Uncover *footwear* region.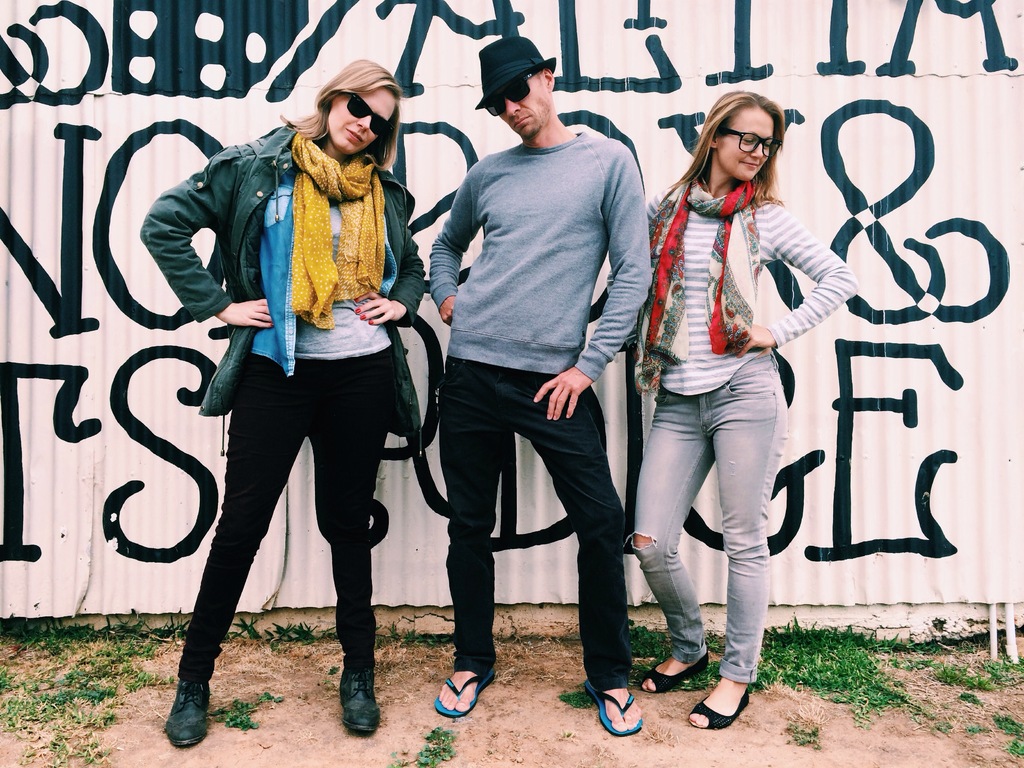
Uncovered: bbox=[434, 669, 496, 717].
